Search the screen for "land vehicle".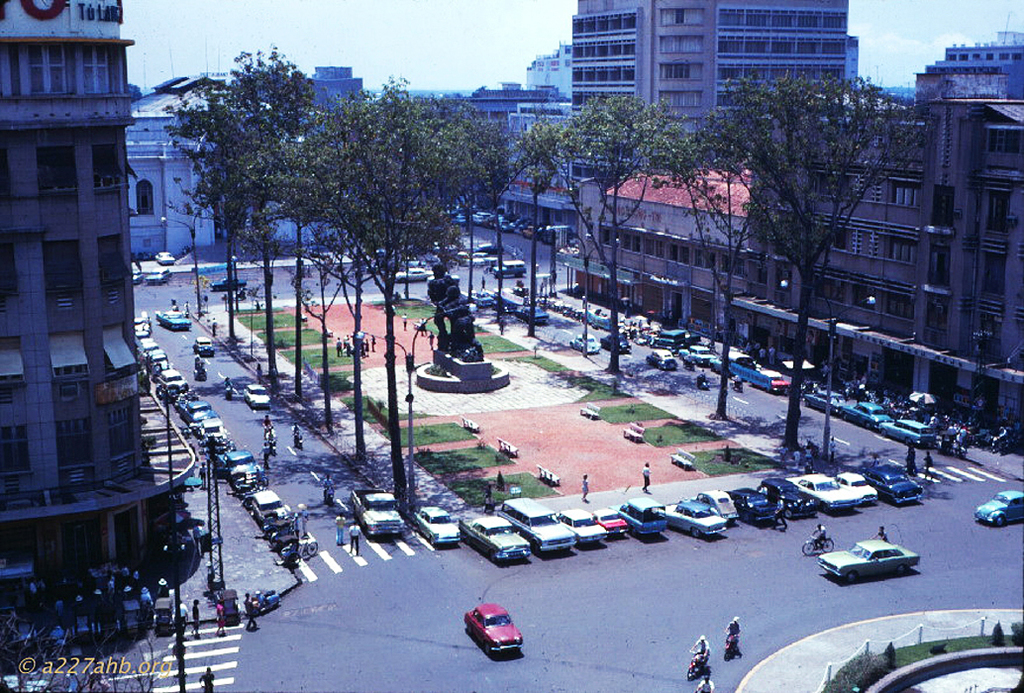
Found at bbox=[759, 367, 792, 397].
